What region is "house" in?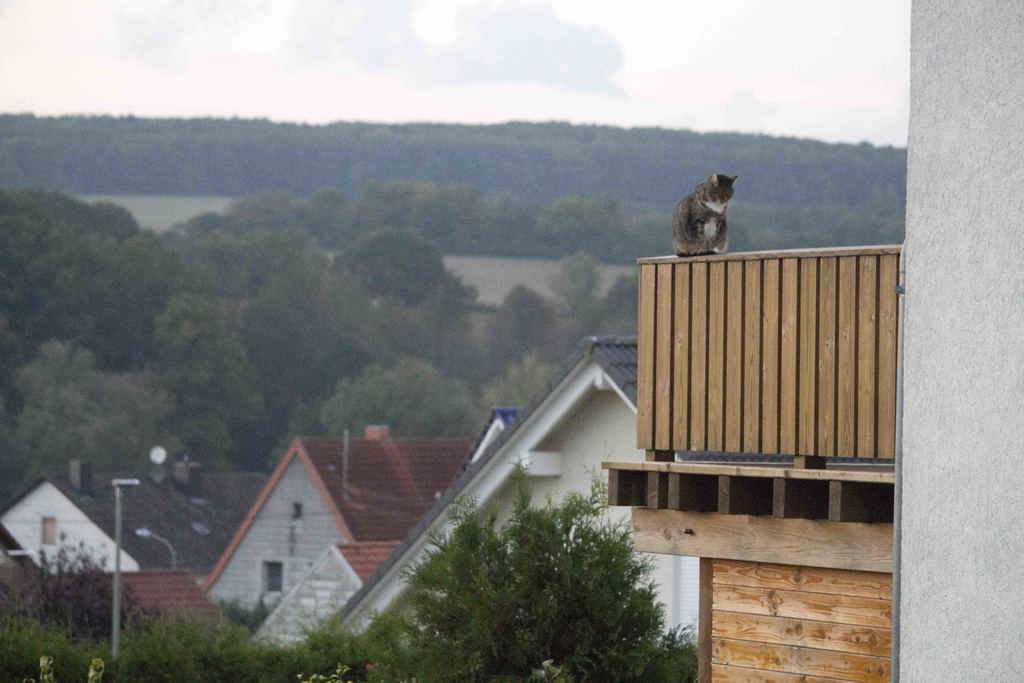
<bbox>307, 333, 704, 653</bbox>.
